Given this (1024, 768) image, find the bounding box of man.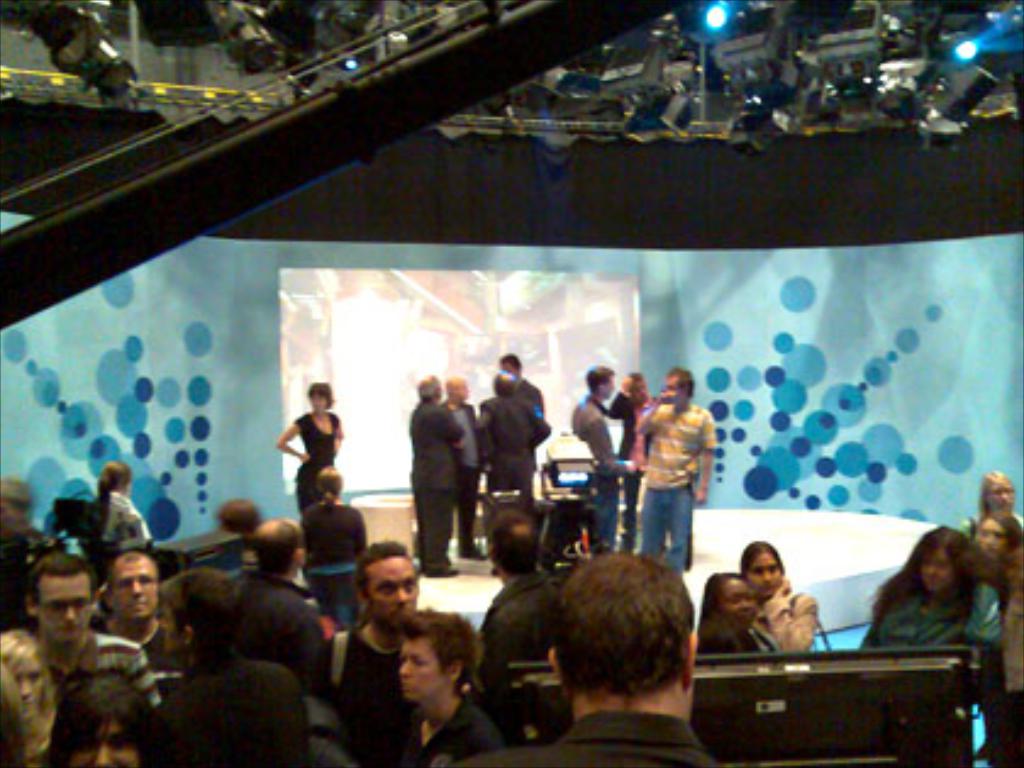
bbox=(319, 534, 419, 766).
